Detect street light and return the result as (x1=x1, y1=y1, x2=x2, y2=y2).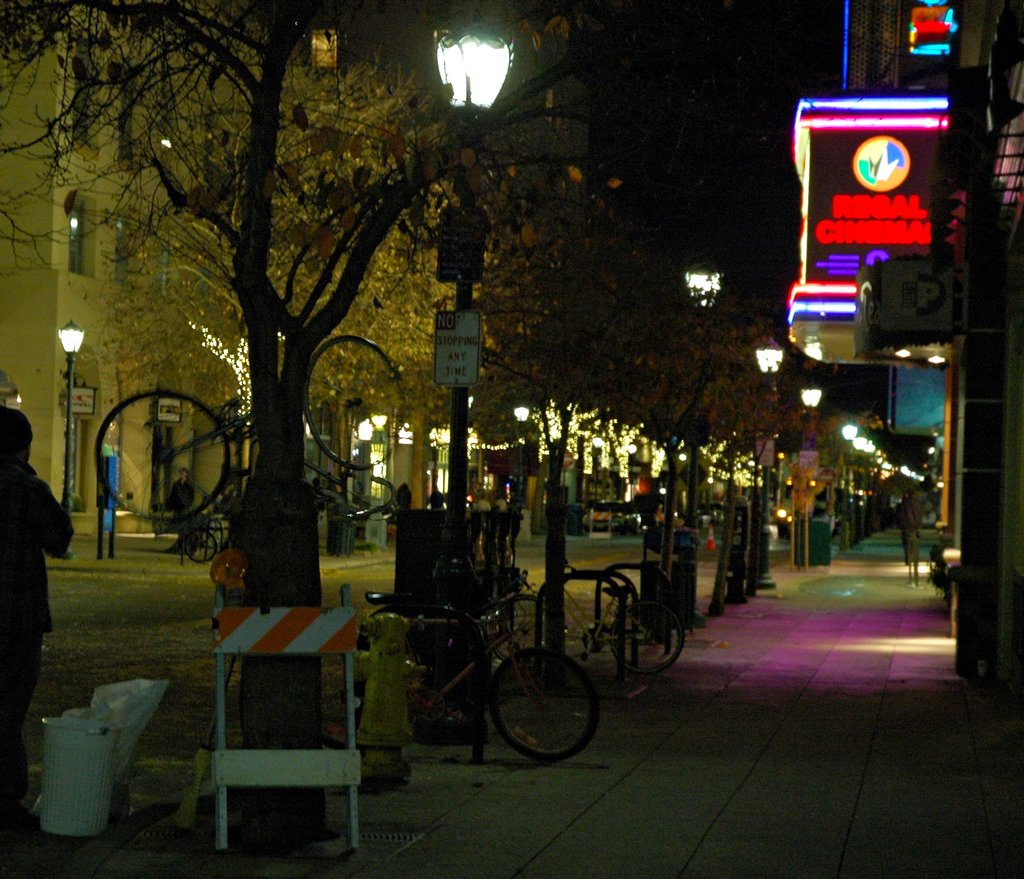
(x1=749, y1=323, x2=792, y2=588).
